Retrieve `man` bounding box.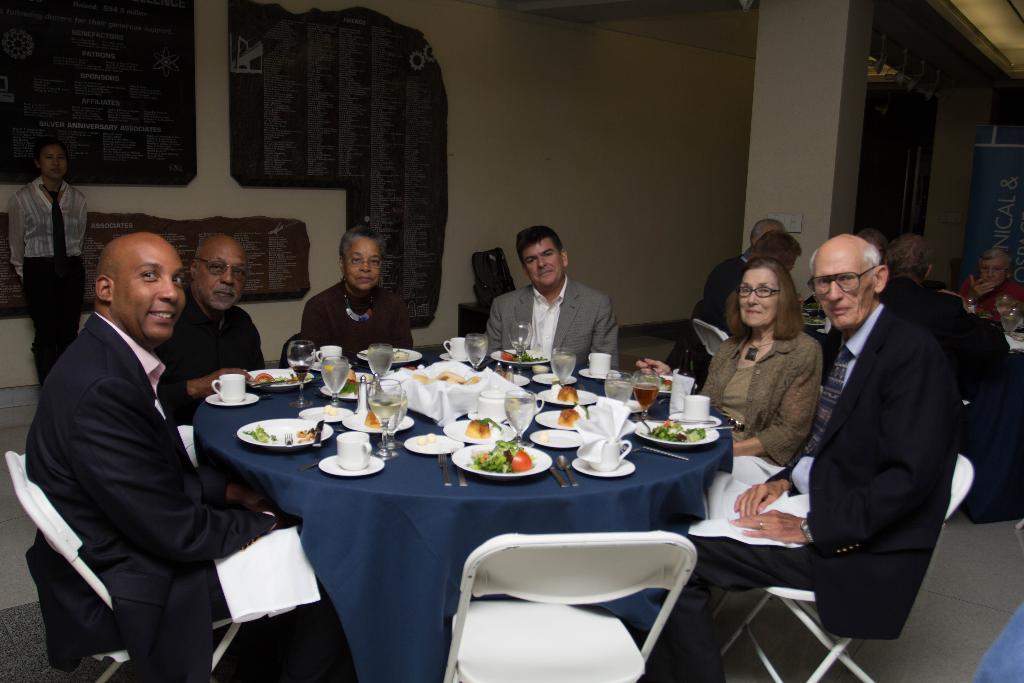
Bounding box: <box>155,236,265,427</box>.
